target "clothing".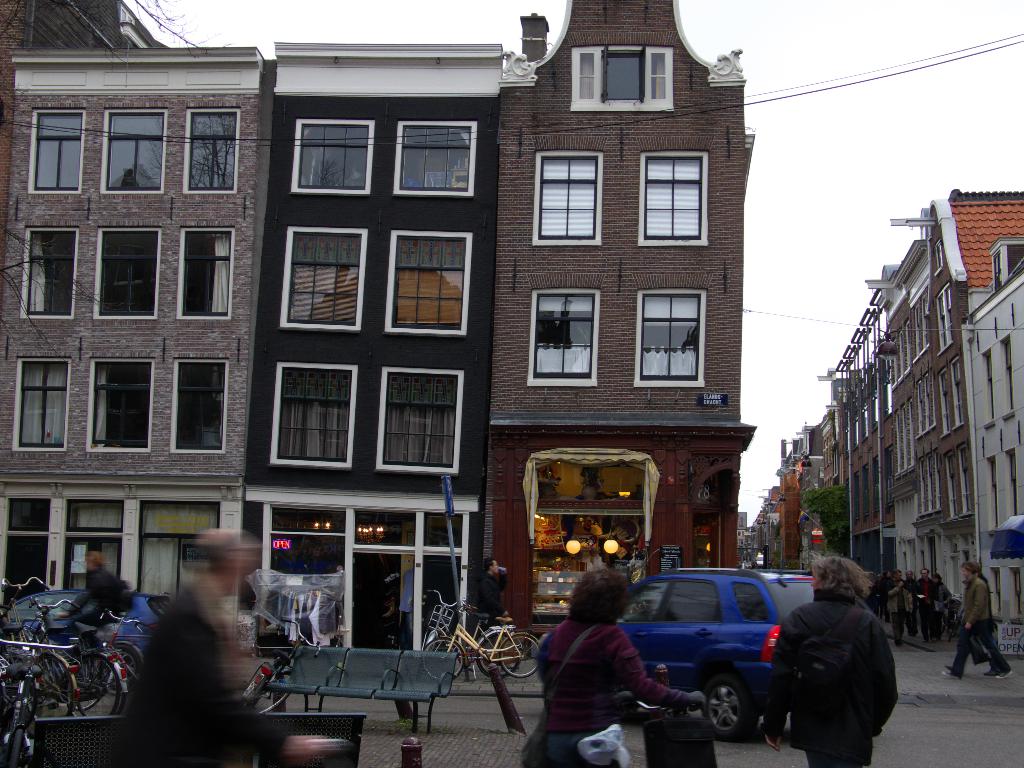
Target region: (left=757, top=589, right=896, bottom=767).
